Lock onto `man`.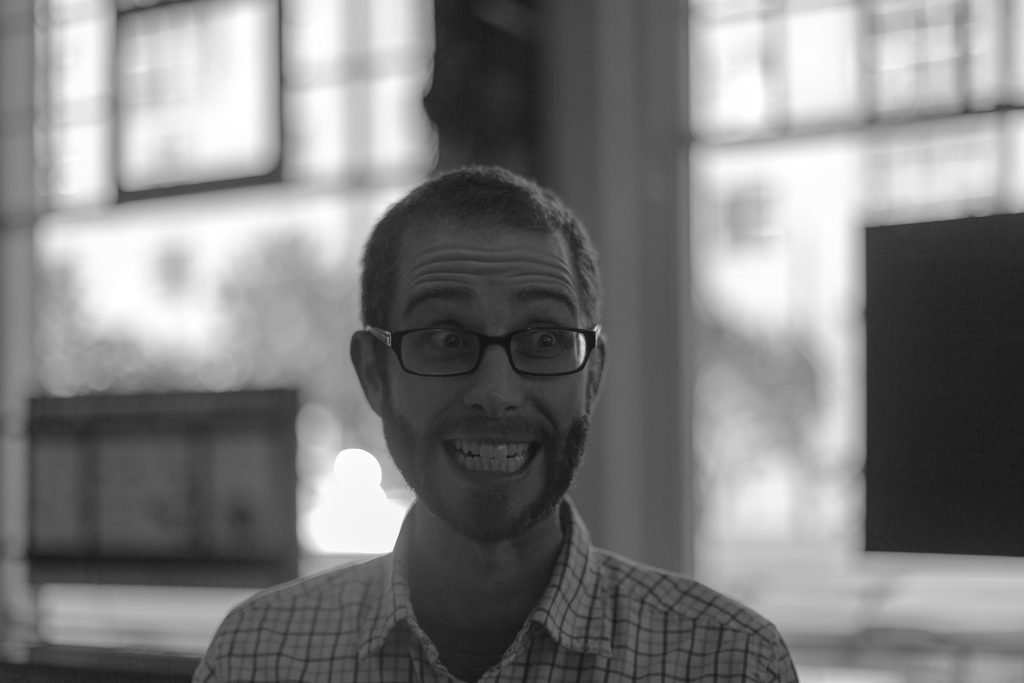
Locked: [x1=173, y1=159, x2=812, y2=682].
